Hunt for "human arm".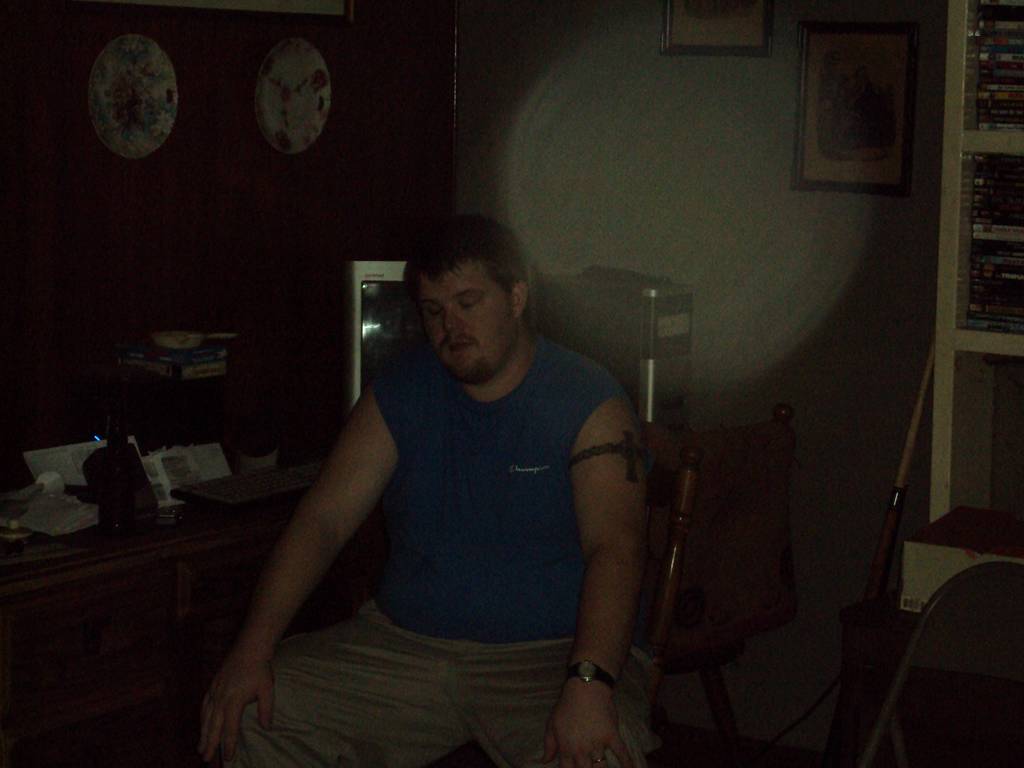
Hunted down at [235,381,373,679].
